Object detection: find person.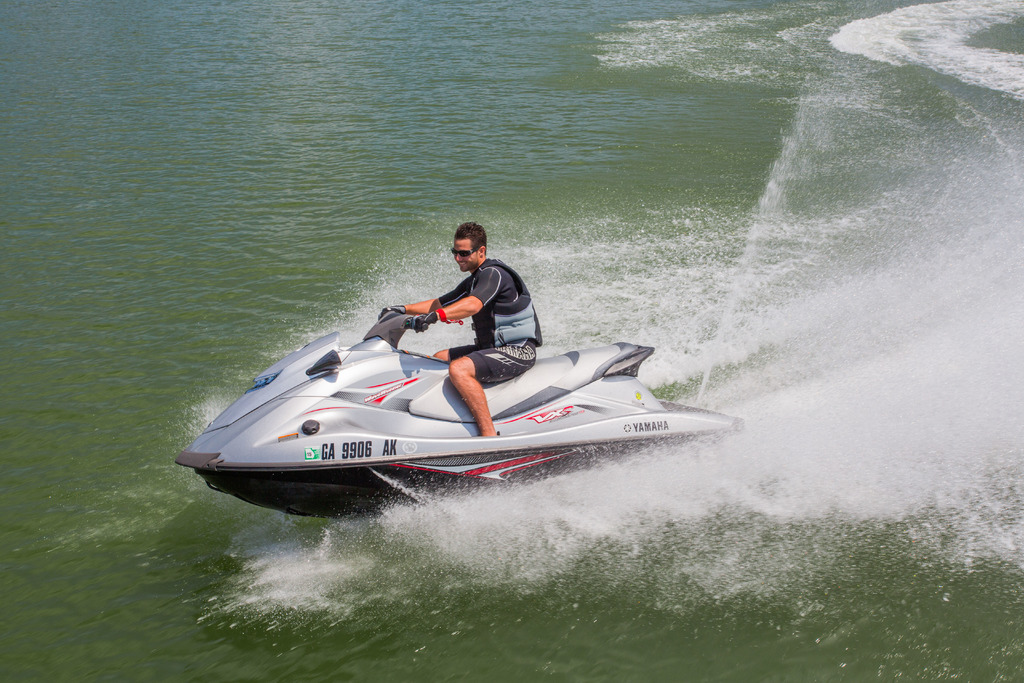
pyautogui.locateOnScreen(380, 220, 540, 434).
